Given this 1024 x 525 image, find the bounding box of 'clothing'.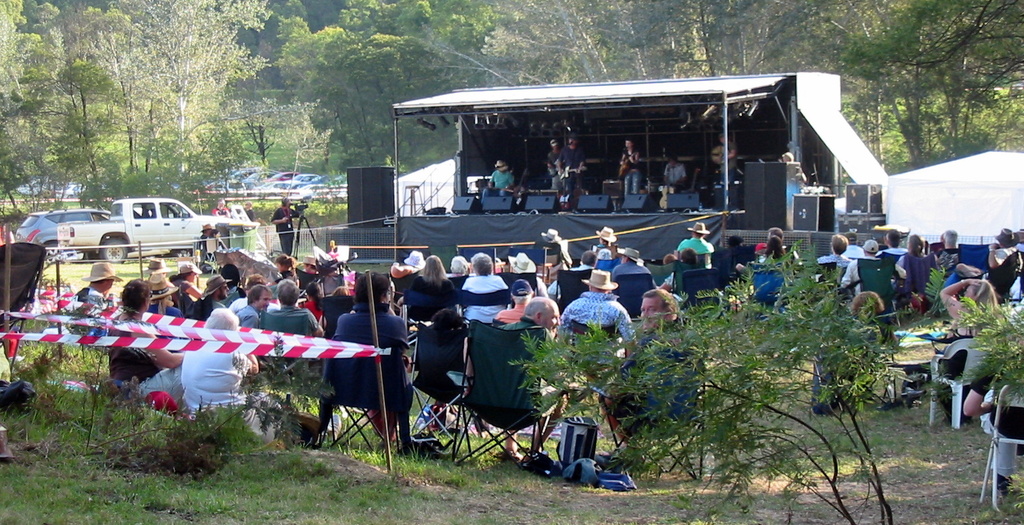
(left=409, top=317, right=458, bottom=412).
